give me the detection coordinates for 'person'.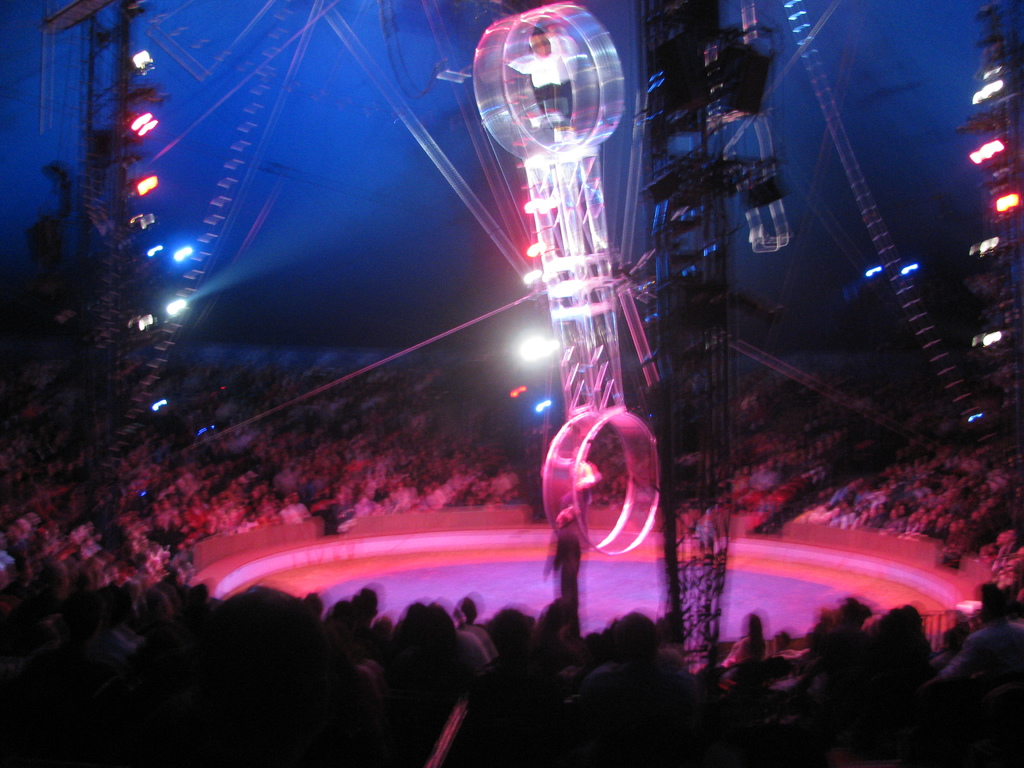
<box>545,512,589,616</box>.
